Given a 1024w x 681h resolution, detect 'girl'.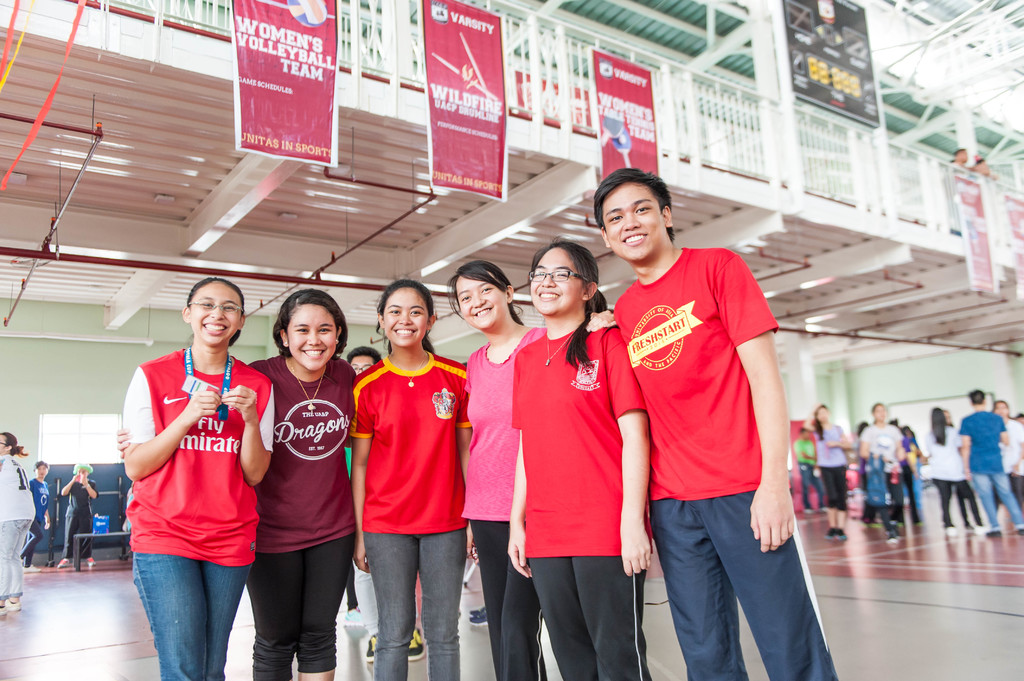
504, 236, 658, 680.
